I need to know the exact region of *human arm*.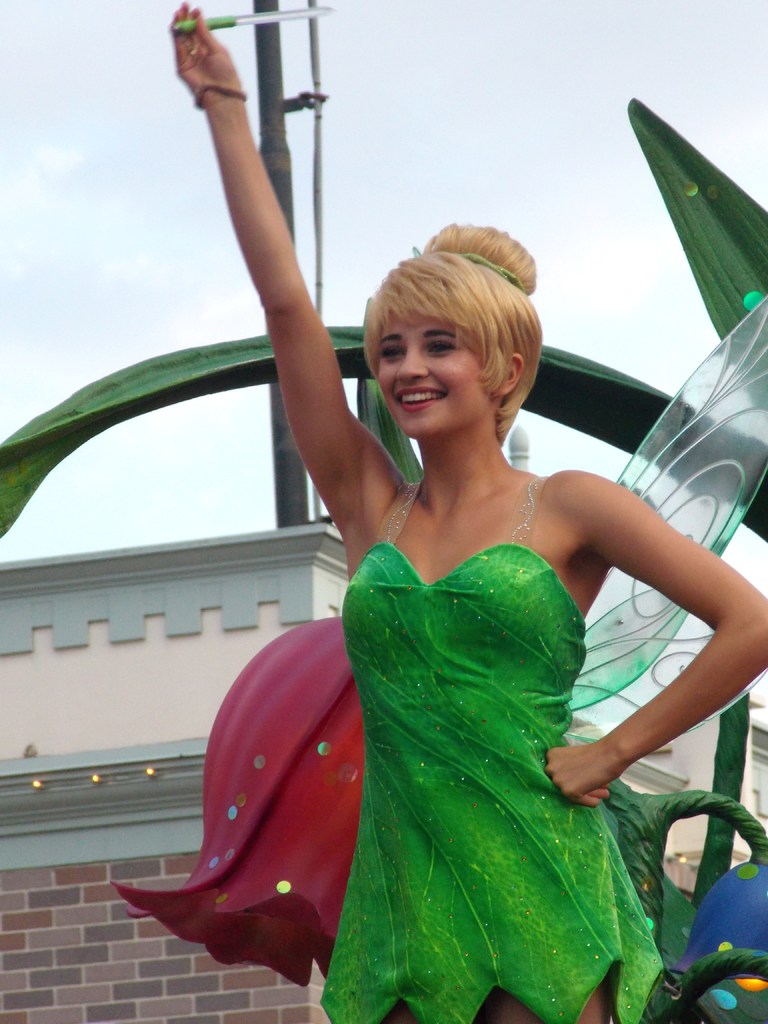
Region: <bbox>542, 467, 767, 809</bbox>.
